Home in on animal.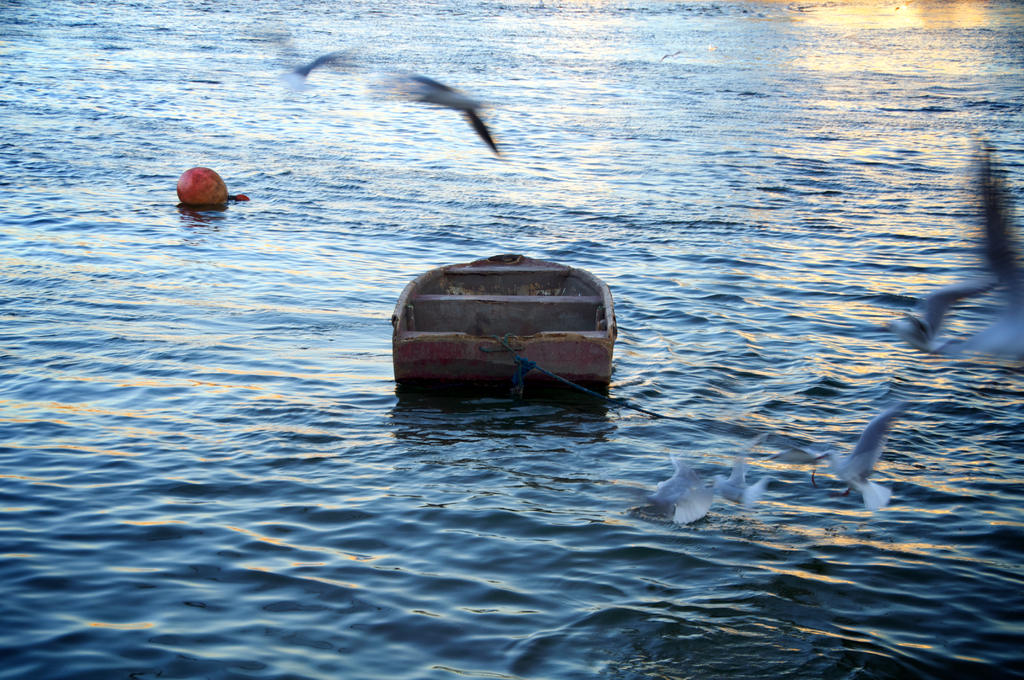
Homed in at [left=708, top=429, right=786, bottom=519].
